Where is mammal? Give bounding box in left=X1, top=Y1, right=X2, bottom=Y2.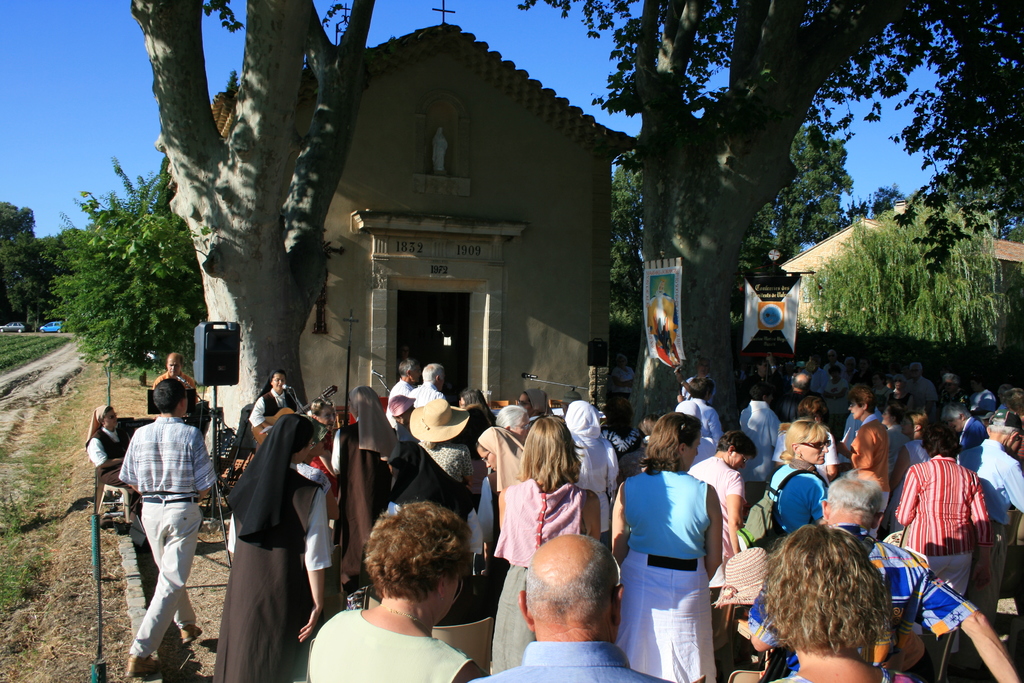
left=769, top=392, right=838, bottom=480.
